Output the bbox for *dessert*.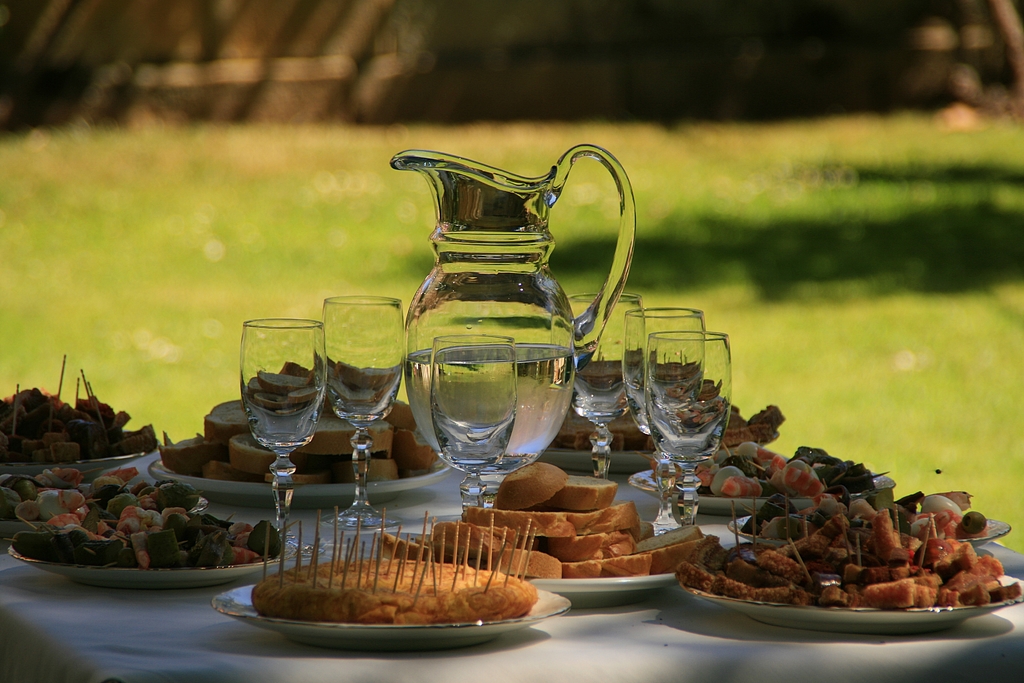
pyautogui.locateOnScreen(232, 434, 298, 473).
